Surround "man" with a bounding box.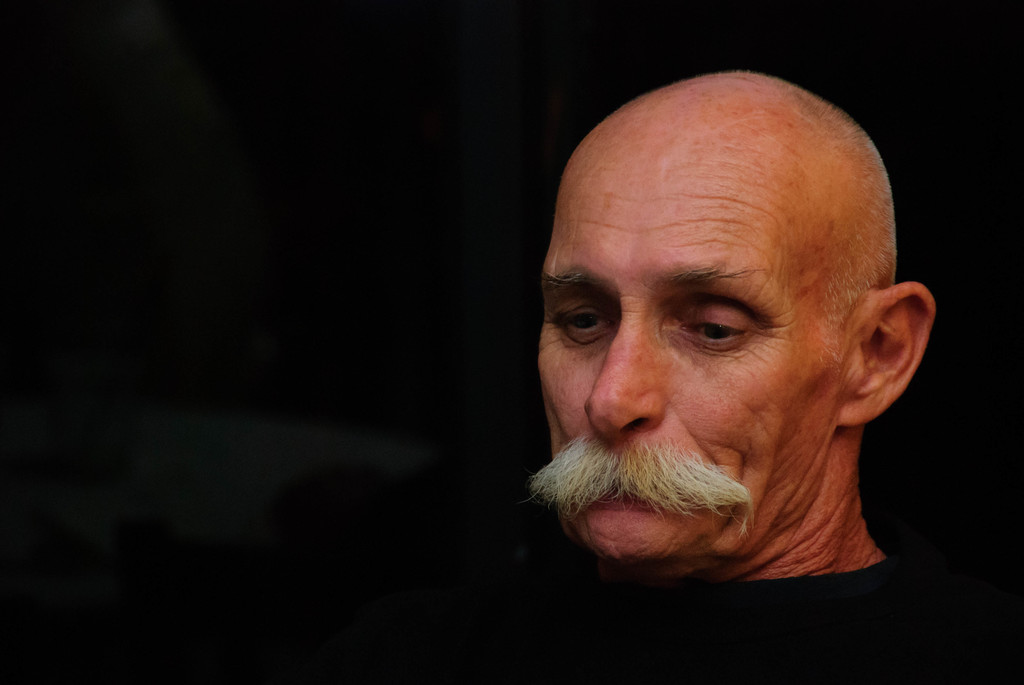
{"left": 527, "top": 72, "right": 934, "bottom": 585}.
